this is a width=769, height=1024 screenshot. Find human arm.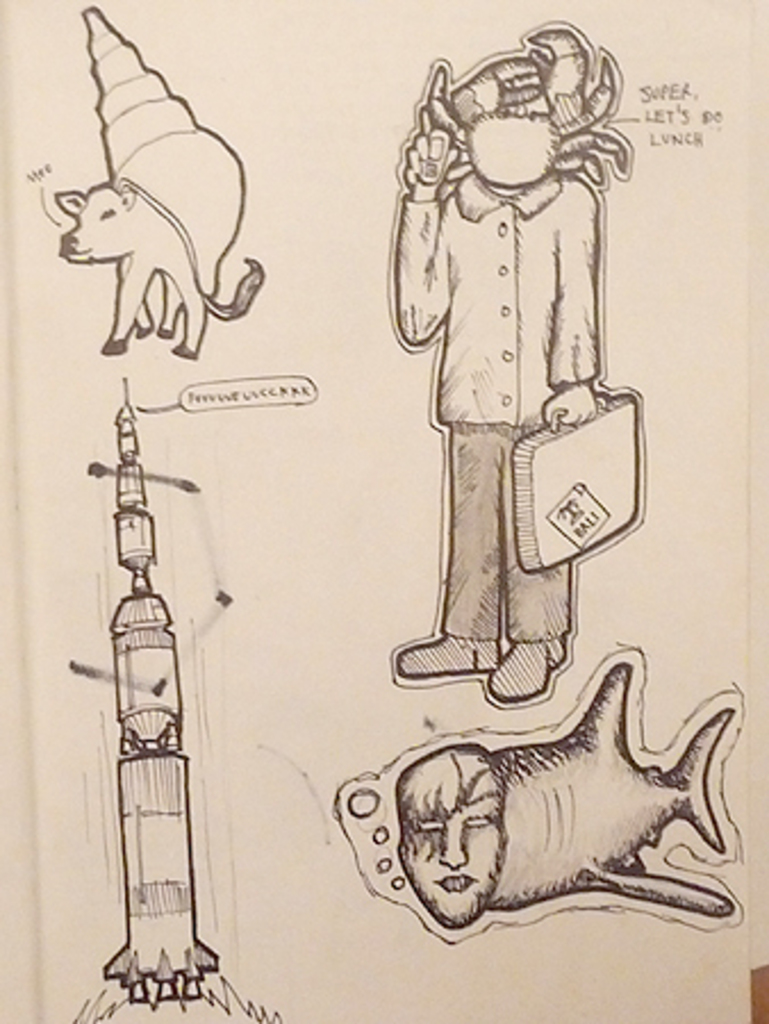
Bounding box: [532, 173, 603, 421].
